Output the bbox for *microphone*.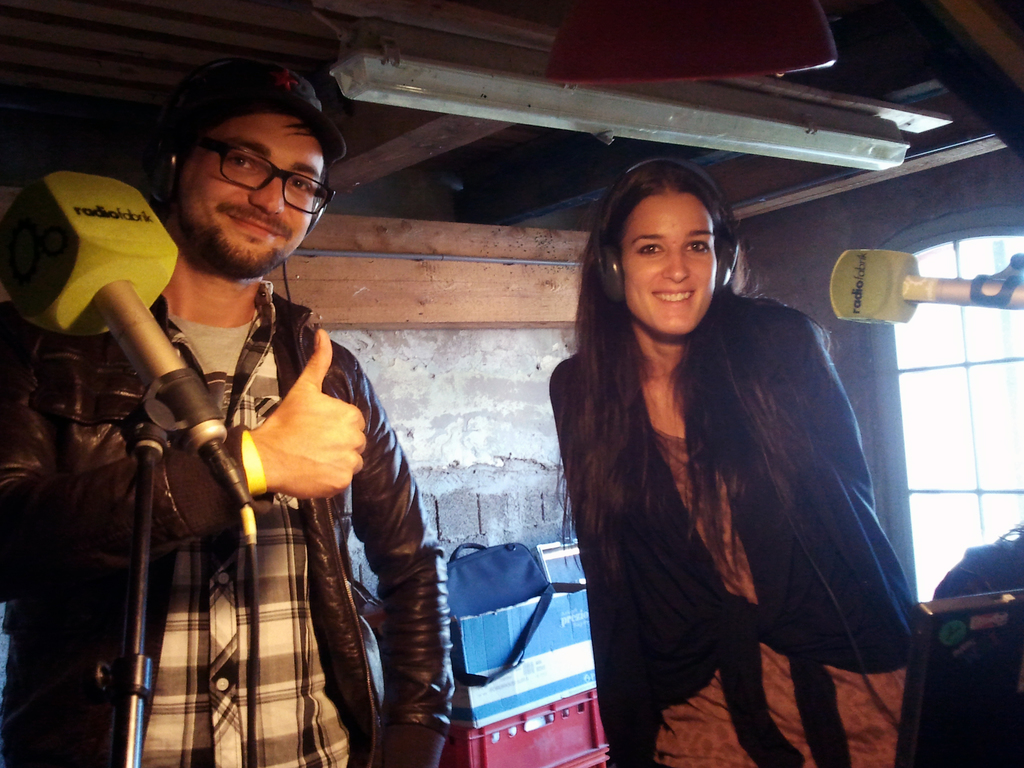
crop(831, 248, 1023, 325).
